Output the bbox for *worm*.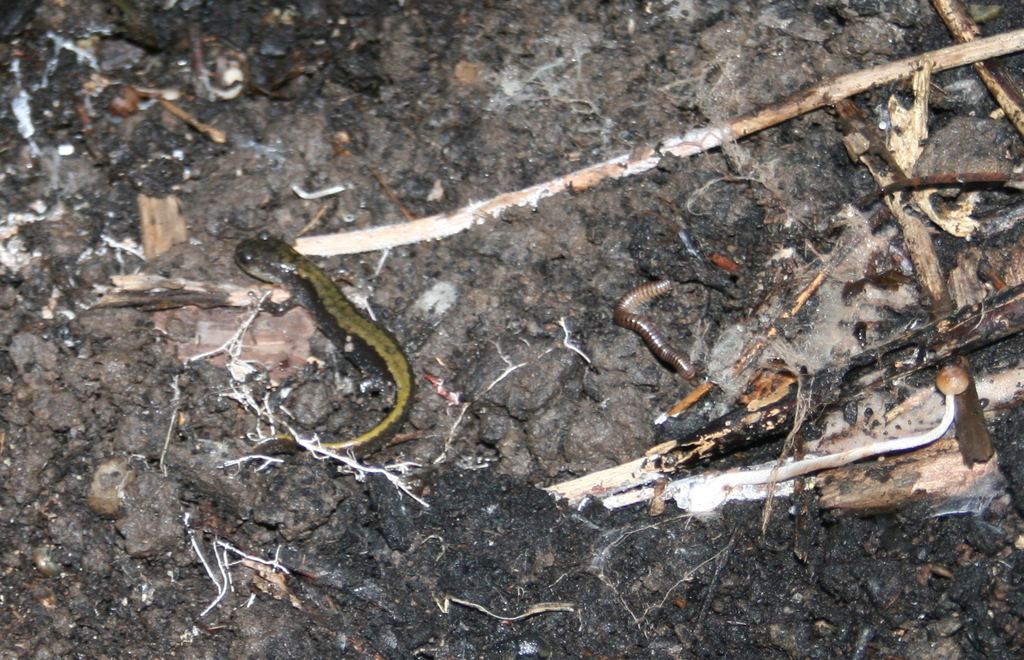
BBox(609, 280, 696, 387).
